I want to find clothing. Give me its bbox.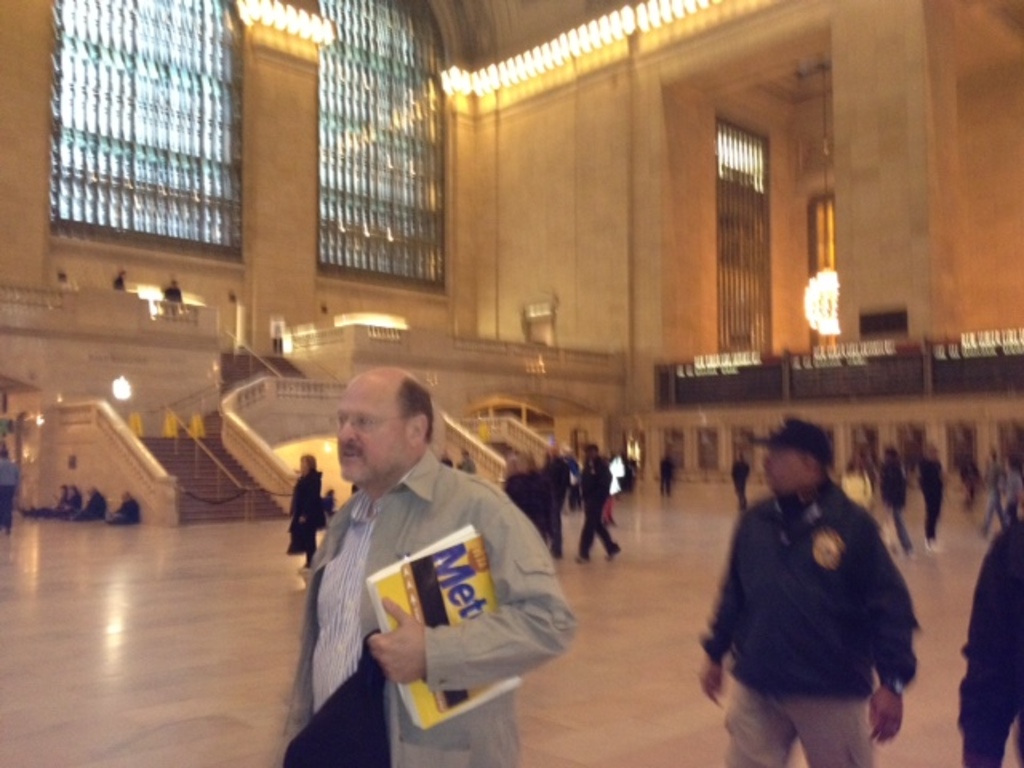
(x1=504, y1=474, x2=547, y2=542).
